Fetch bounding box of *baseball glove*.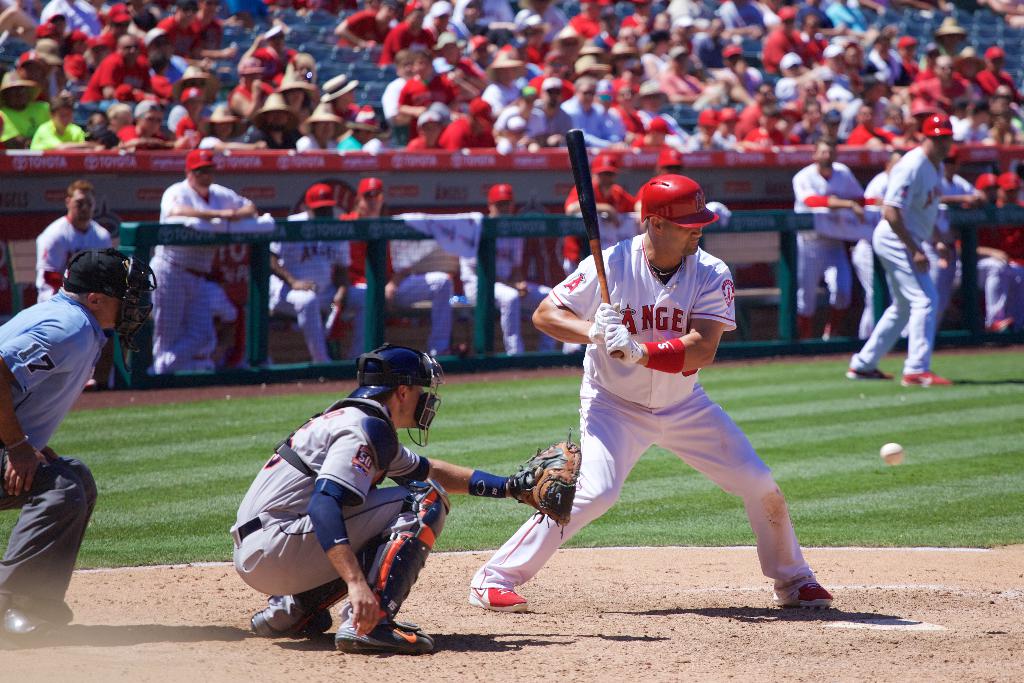
Bbox: 588 300 623 344.
